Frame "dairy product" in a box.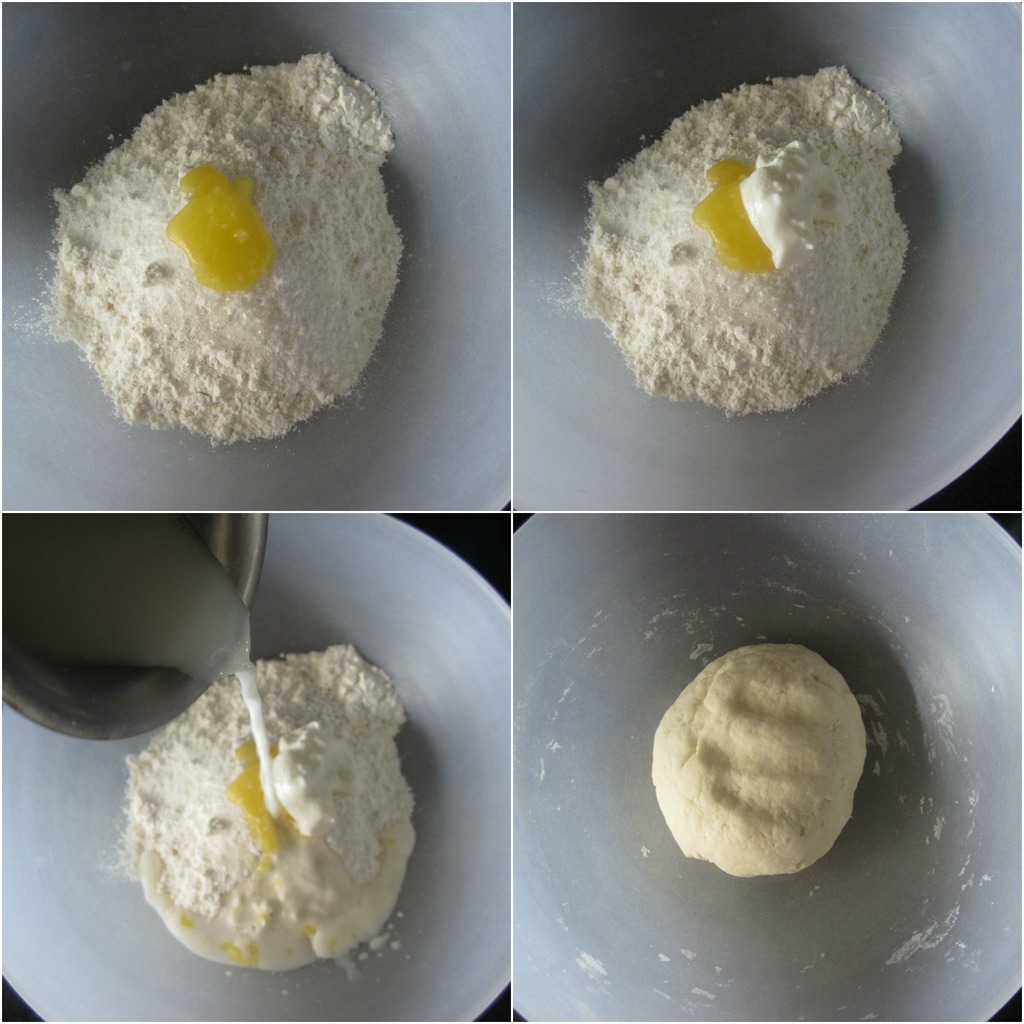
detection(739, 141, 849, 267).
